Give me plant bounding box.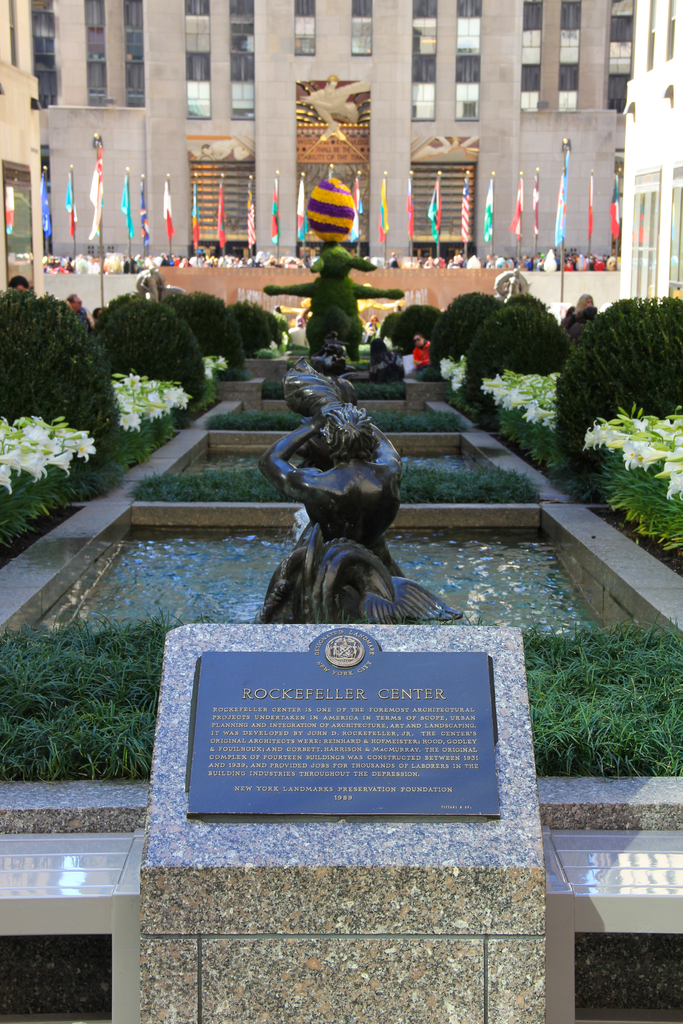
(x1=374, y1=291, x2=682, y2=575).
